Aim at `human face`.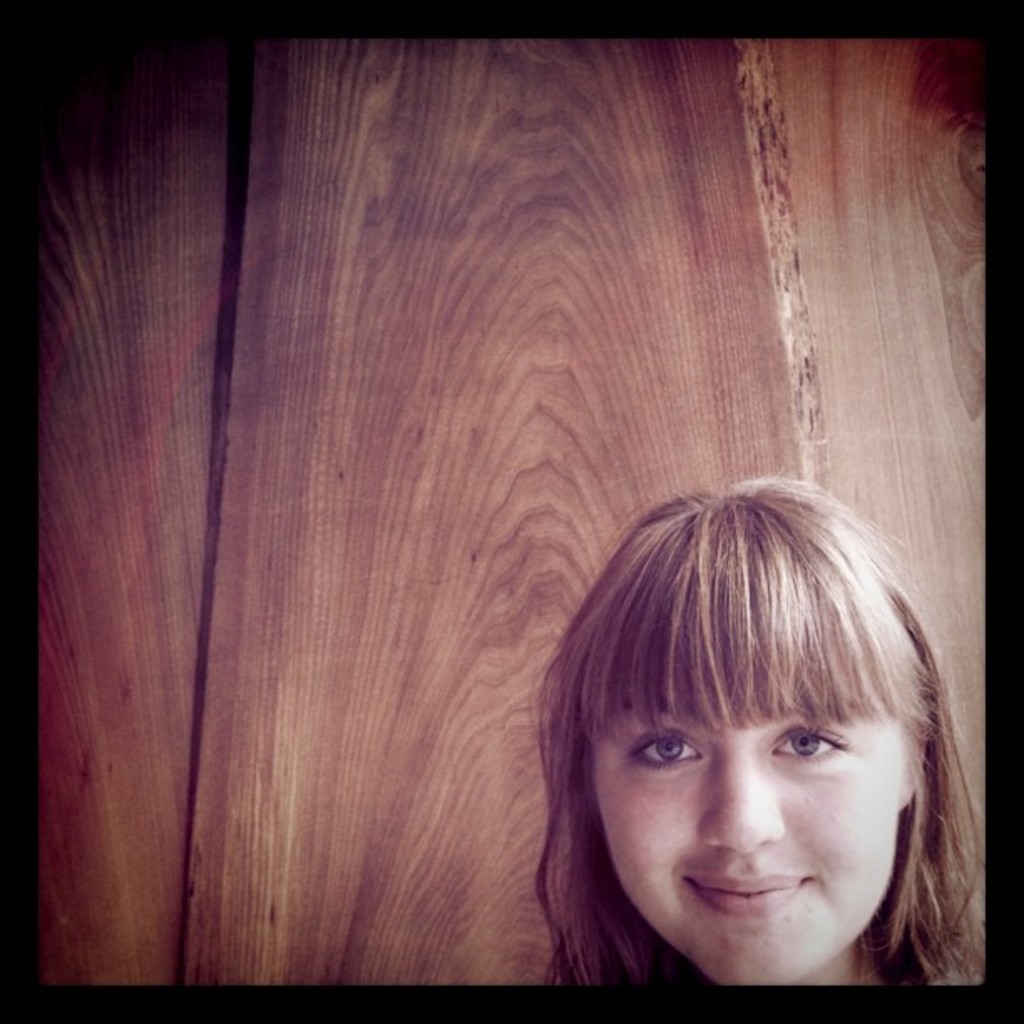
Aimed at bbox(589, 713, 907, 986).
